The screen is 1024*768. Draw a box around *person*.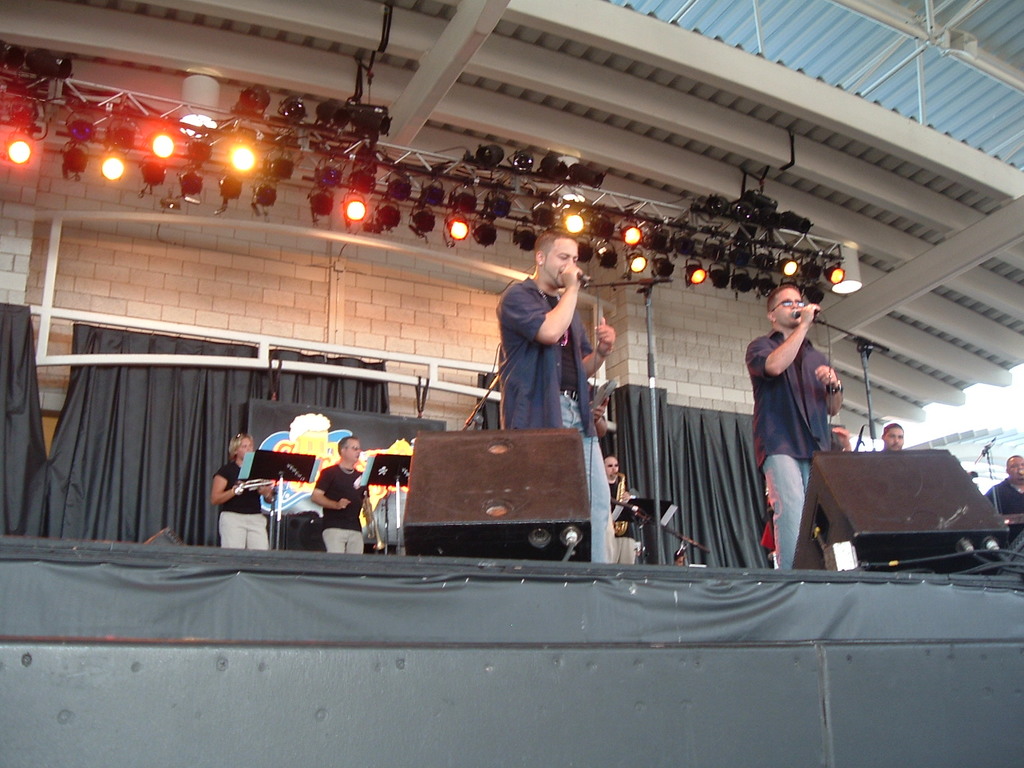
bbox=(984, 454, 1023, 520).
